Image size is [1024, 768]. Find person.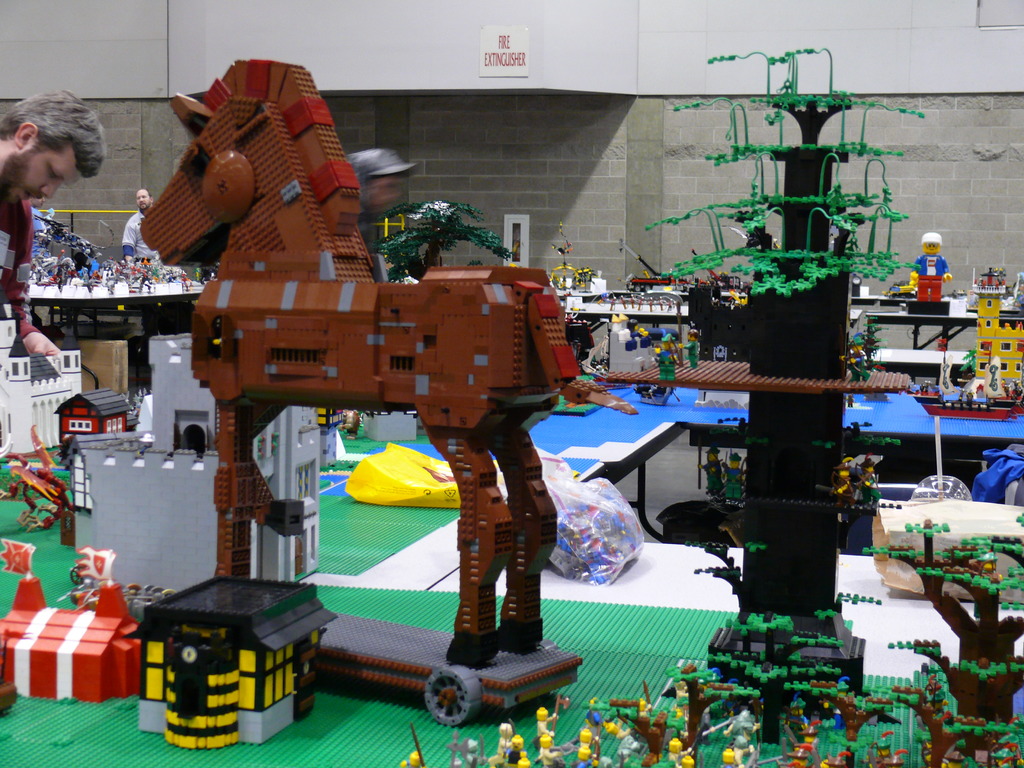
{"left": 858, "top": 458, "right": 880, "bottom": 512}.
